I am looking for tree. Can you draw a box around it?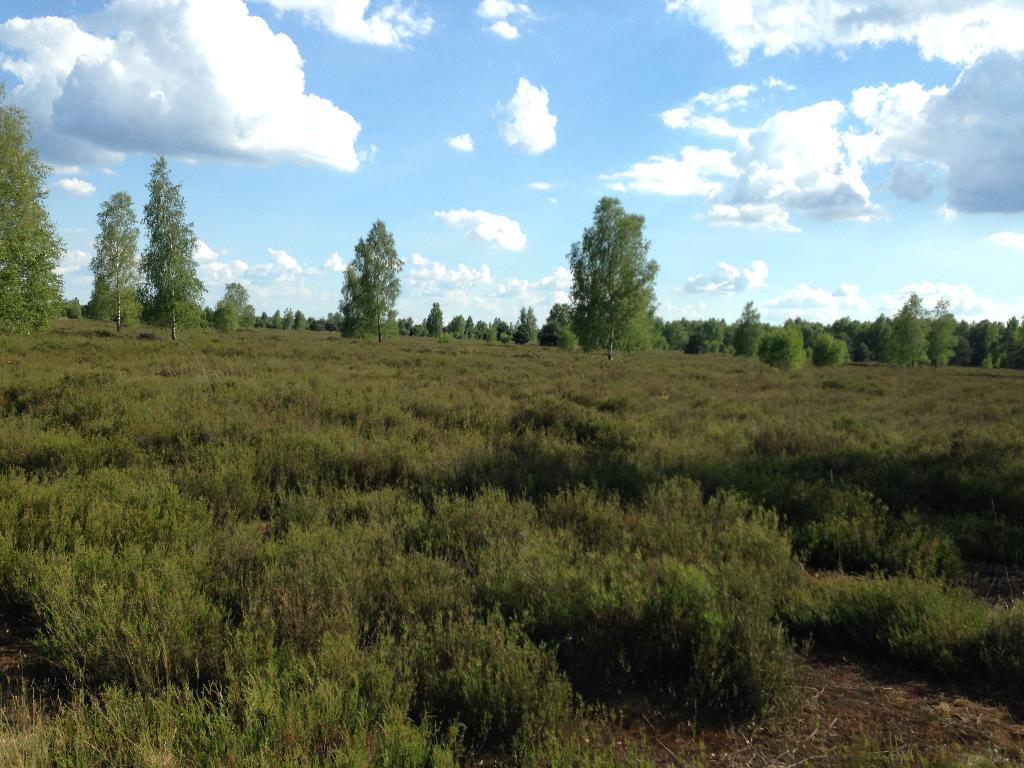
Sure, the bounding box is Rect(70, 297, 83, 321).
